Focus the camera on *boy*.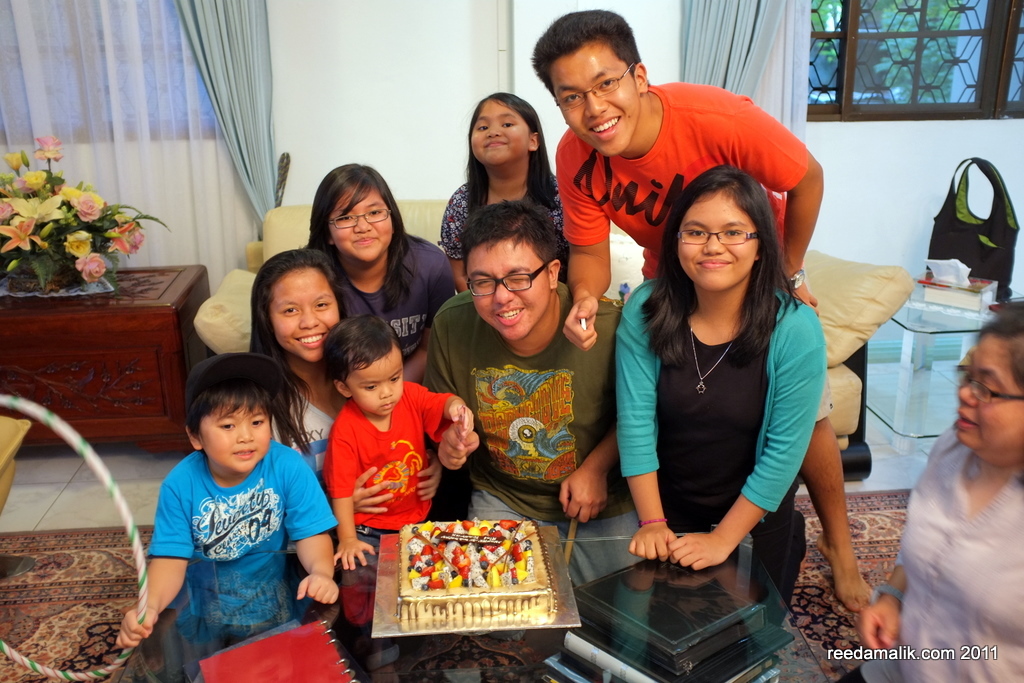
Focus region: region(113, 347, 336, 682).
